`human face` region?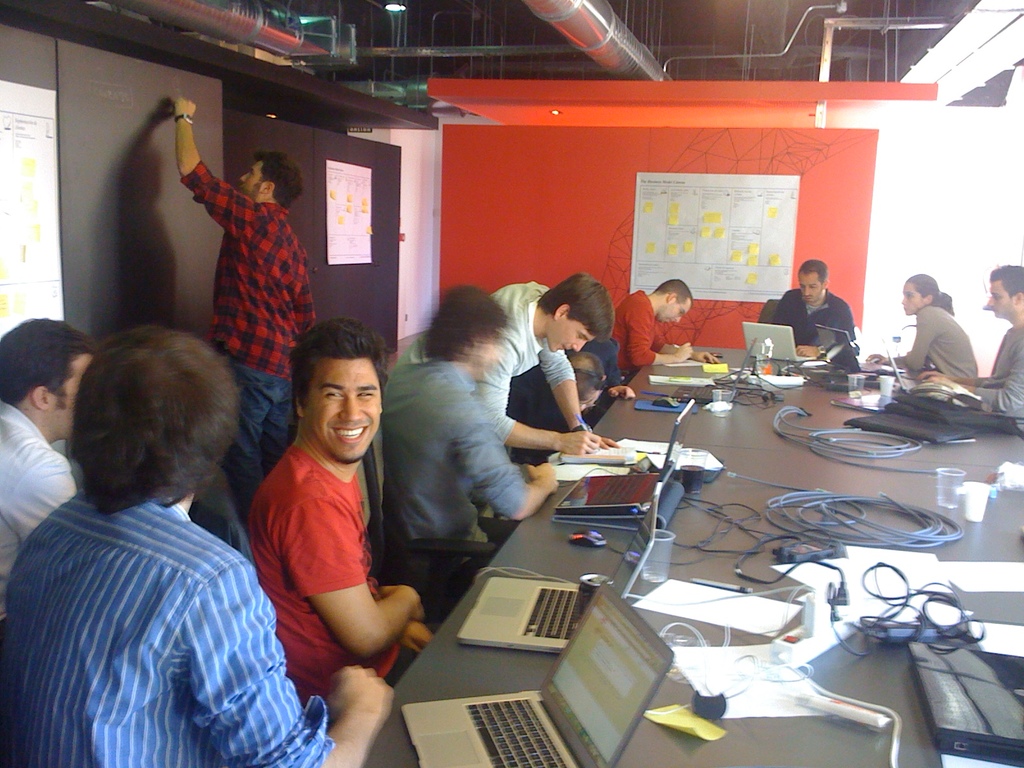
(x1=899, y1=278, x2=922, y2=316)
